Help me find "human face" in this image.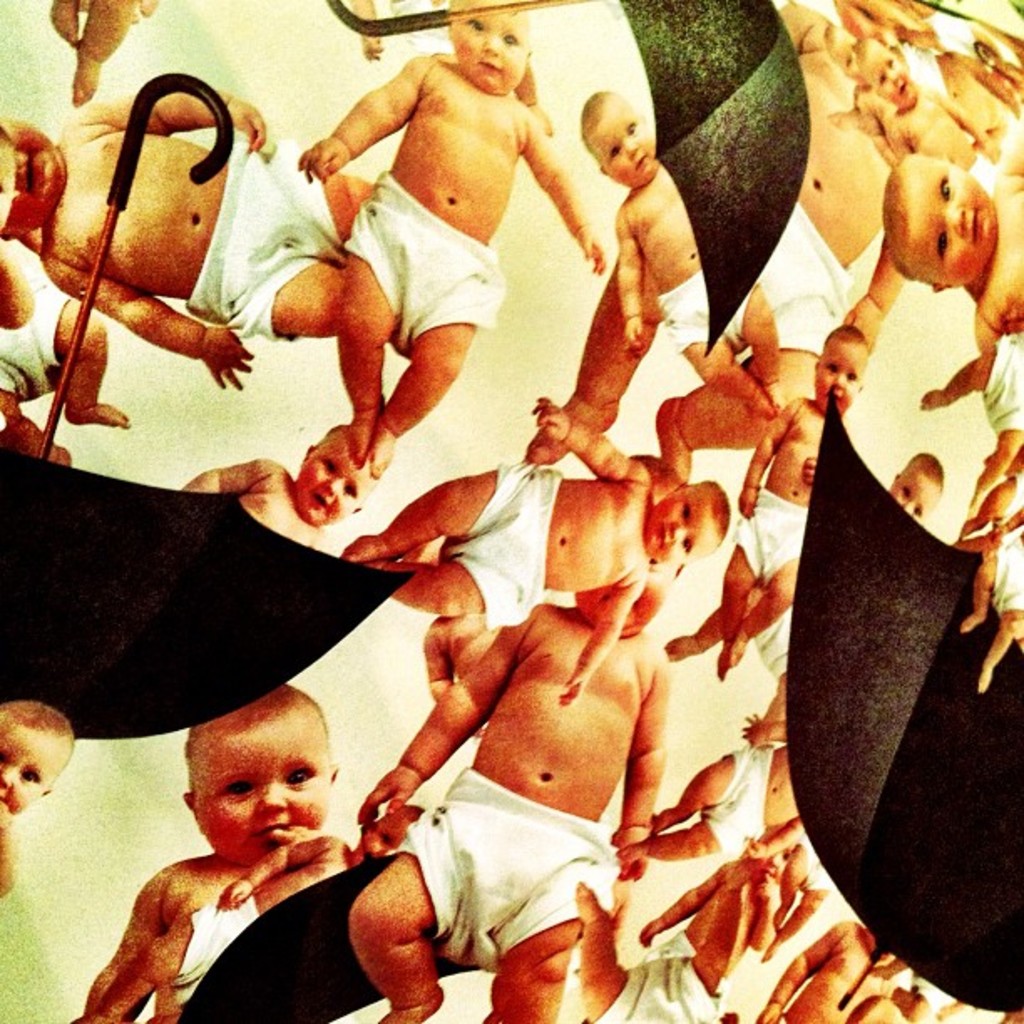
Found it: pyautogui.locateOnScreen(818, 356, 855, 413).
